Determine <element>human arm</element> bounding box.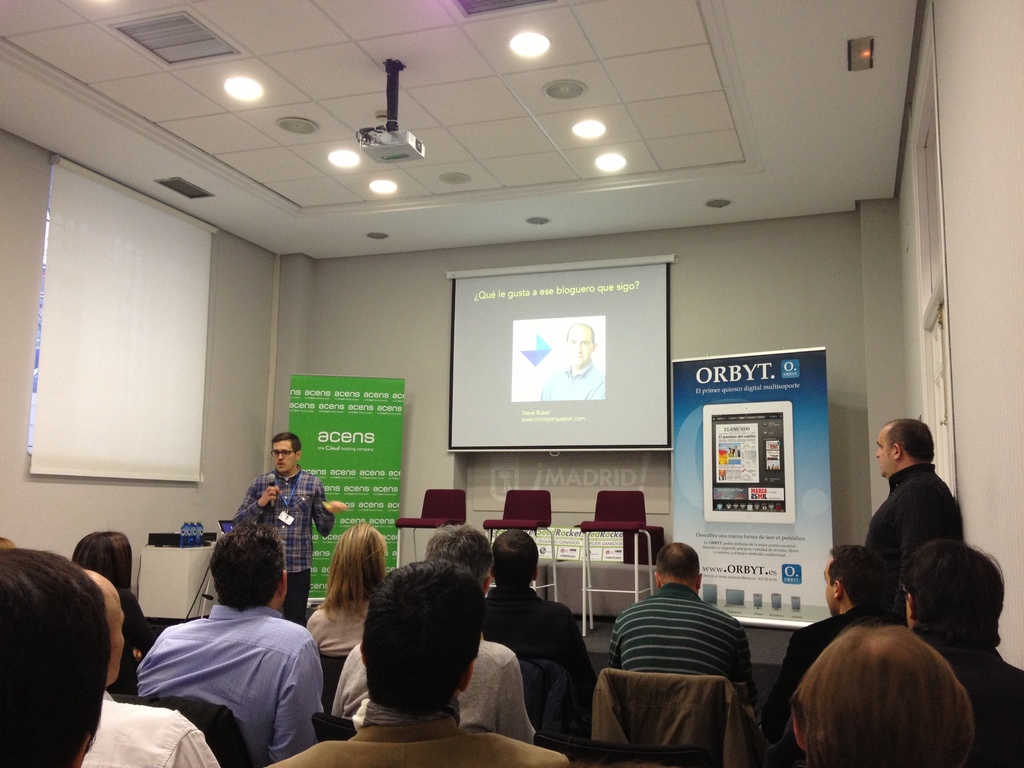
Determined: (314, 477, 348, 536).
